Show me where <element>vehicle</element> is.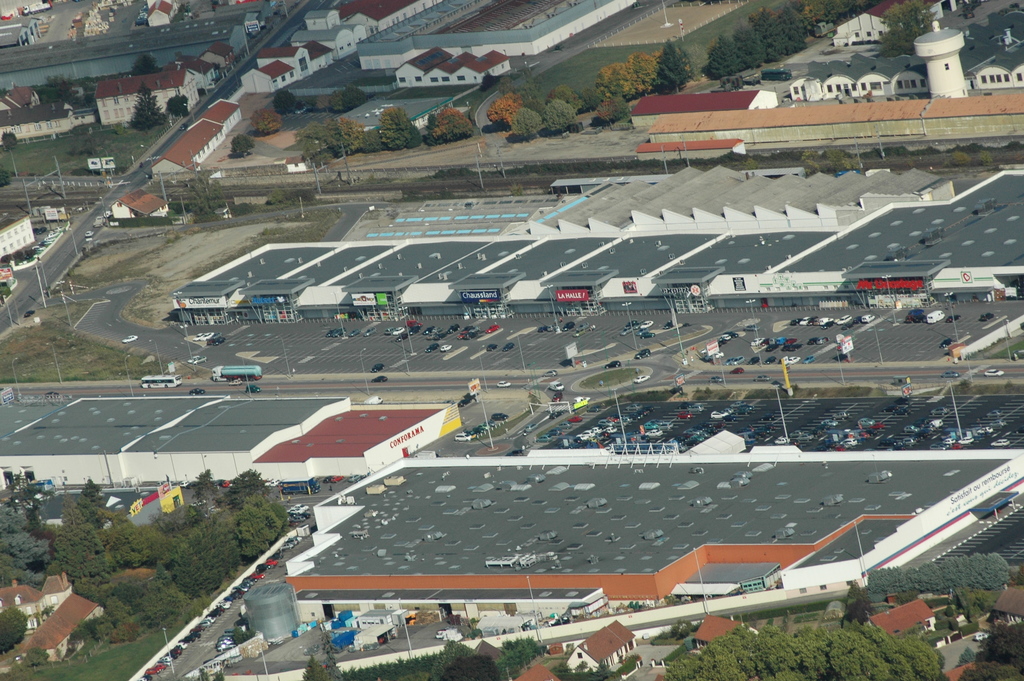
<element>vehicle</element> is at region(119, 332, 139, 344).
